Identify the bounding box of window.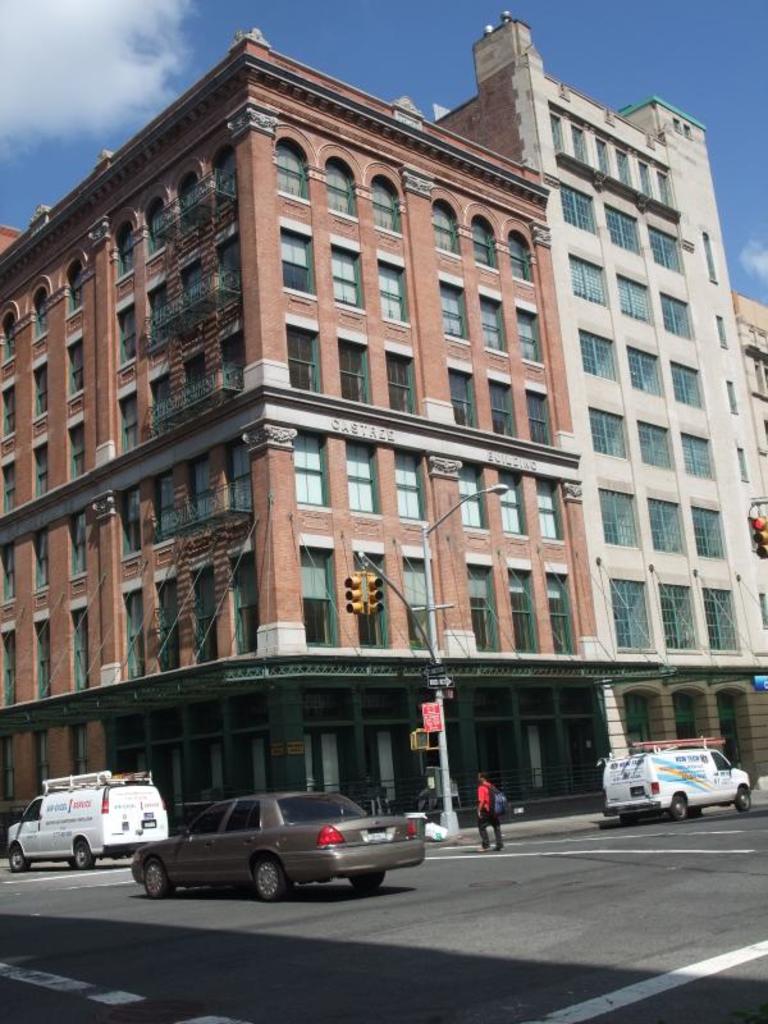
{"left": 602, "top": 204, "right": 641, "bottom": 255}.
